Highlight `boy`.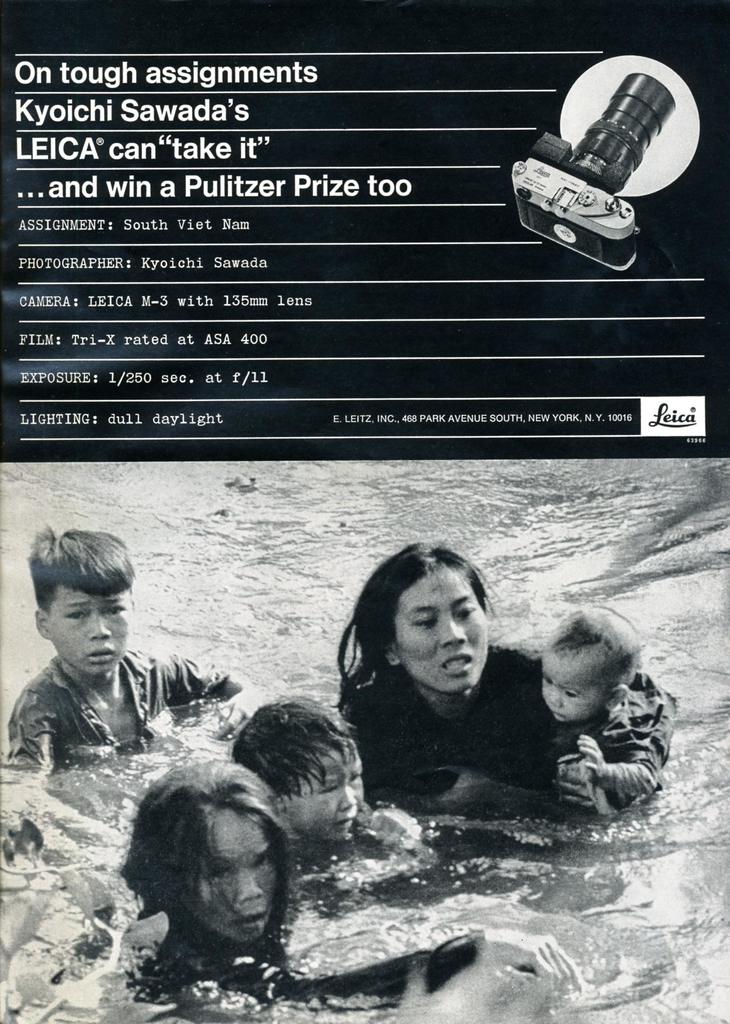
Highlighted region: (x1=2, y1=527, x2=254, y2=778).
